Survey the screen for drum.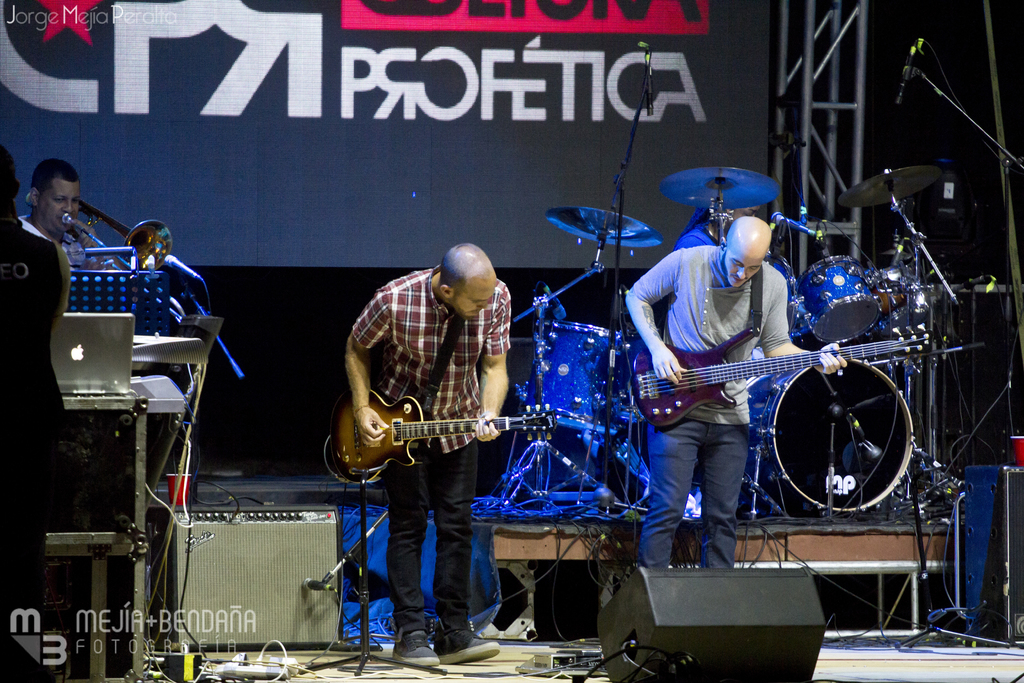
Survey found: BBox(870, 267, 929, 324).
